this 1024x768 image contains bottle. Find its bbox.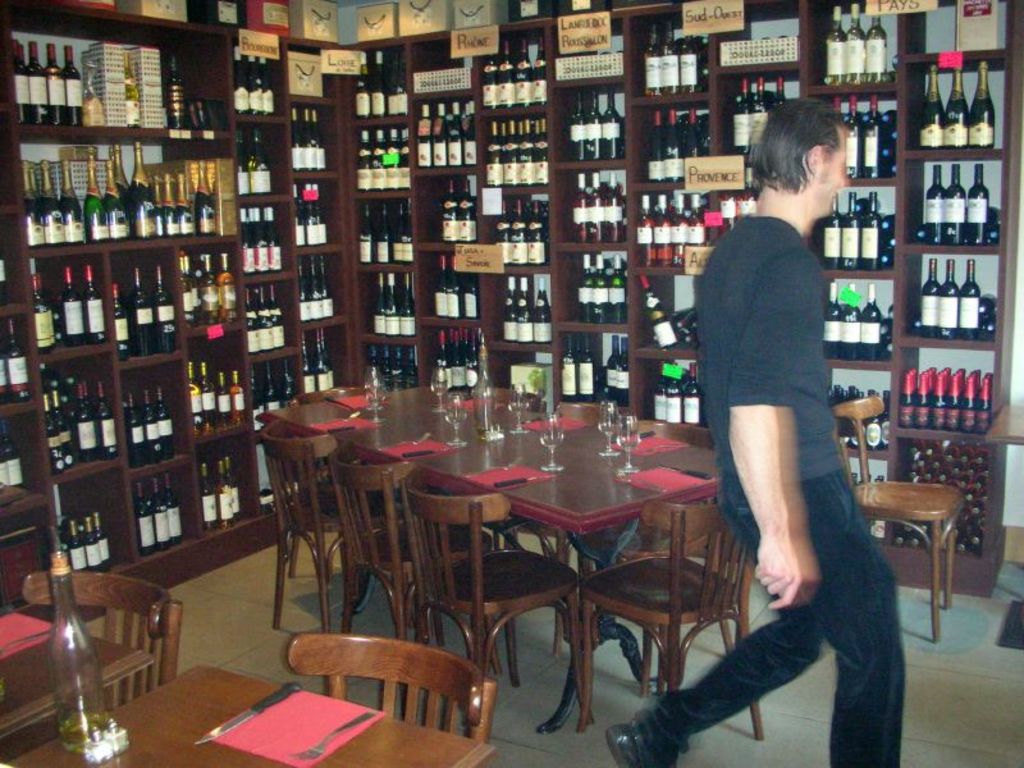
178 253 200 316.
